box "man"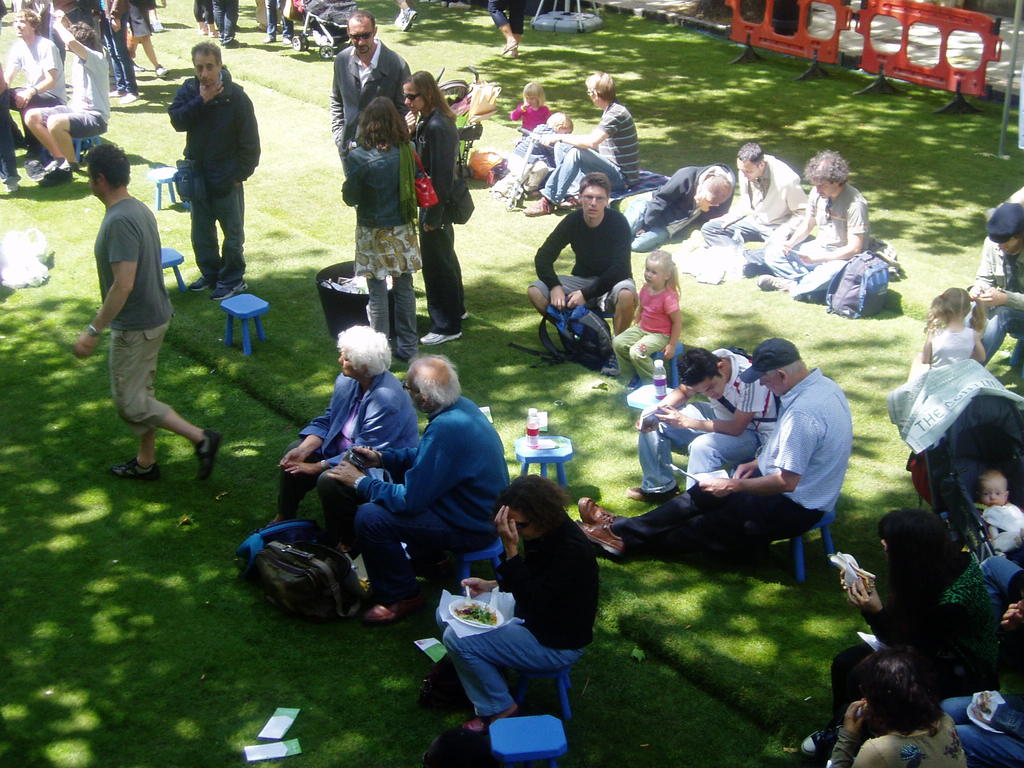
l=966, t=202, r=1023, b=371
